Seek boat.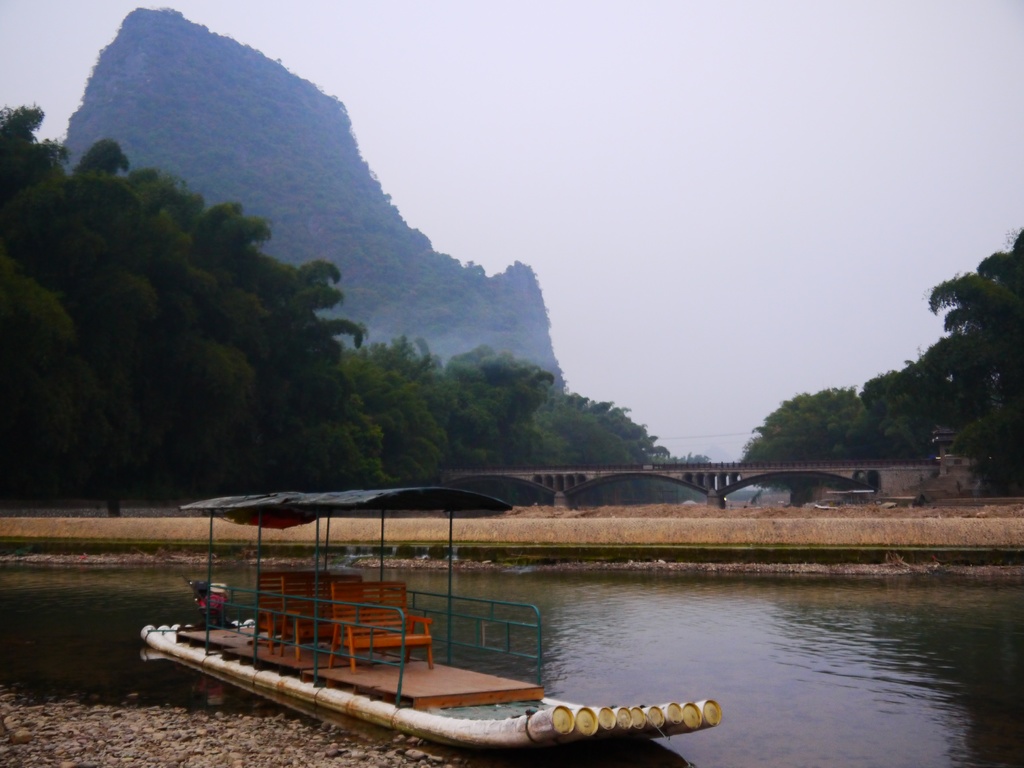
<box>128,517,707,746</box>.
